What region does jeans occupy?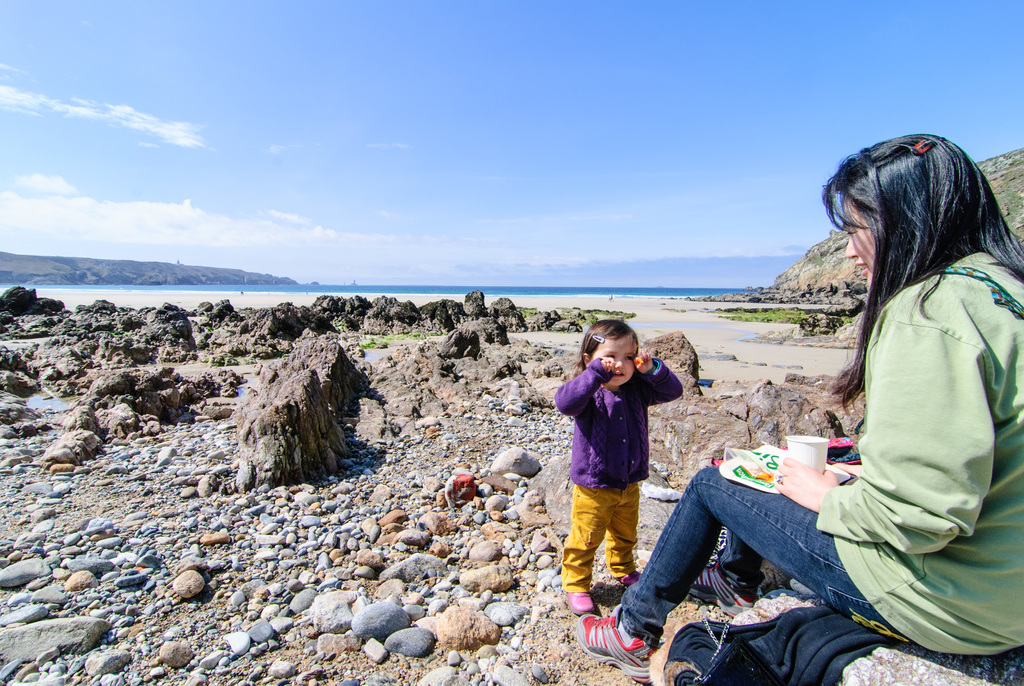
[559,484,644,580].
